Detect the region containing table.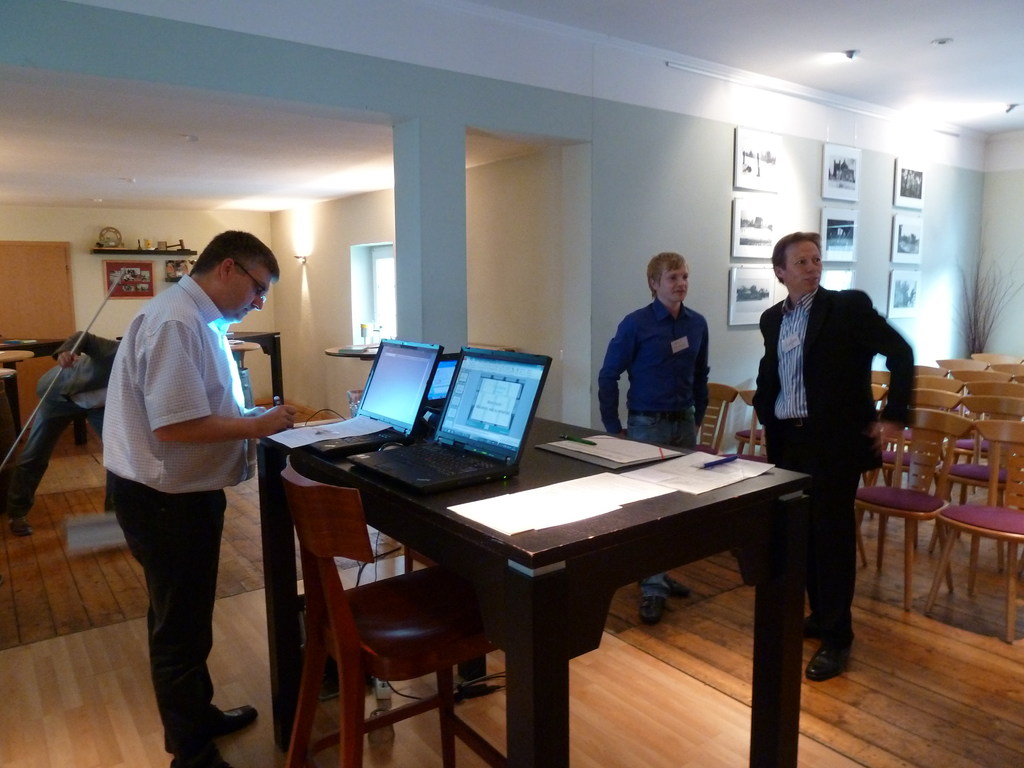
bbox(0, 338, 86, 442).
